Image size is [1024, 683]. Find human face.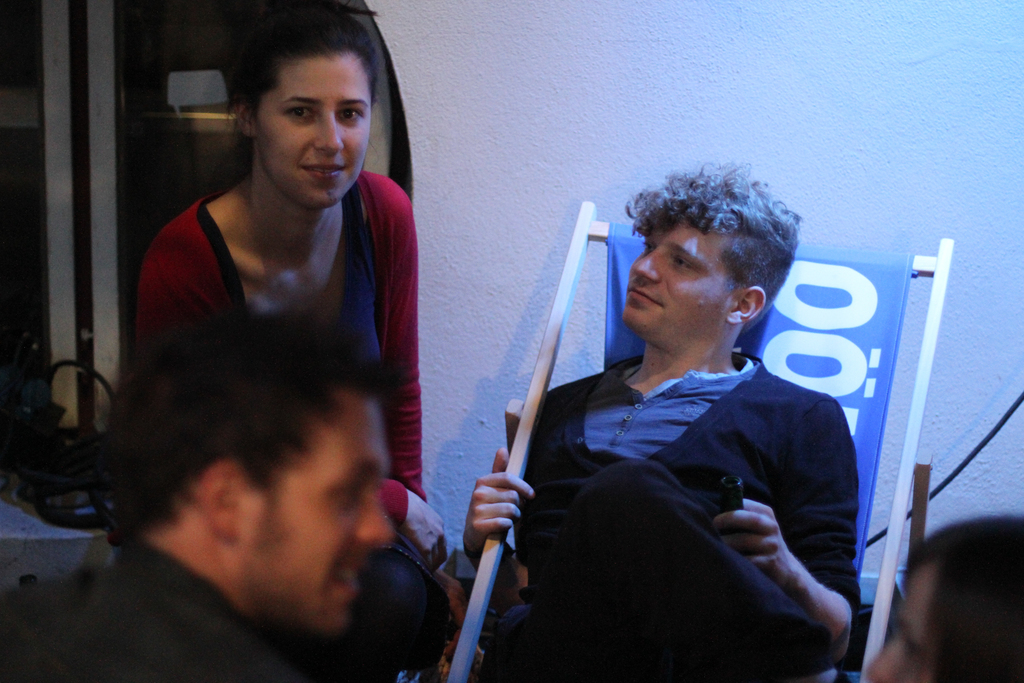
{"x1": 861, "y1": 552, "x2": 936, "y2": 682}.
